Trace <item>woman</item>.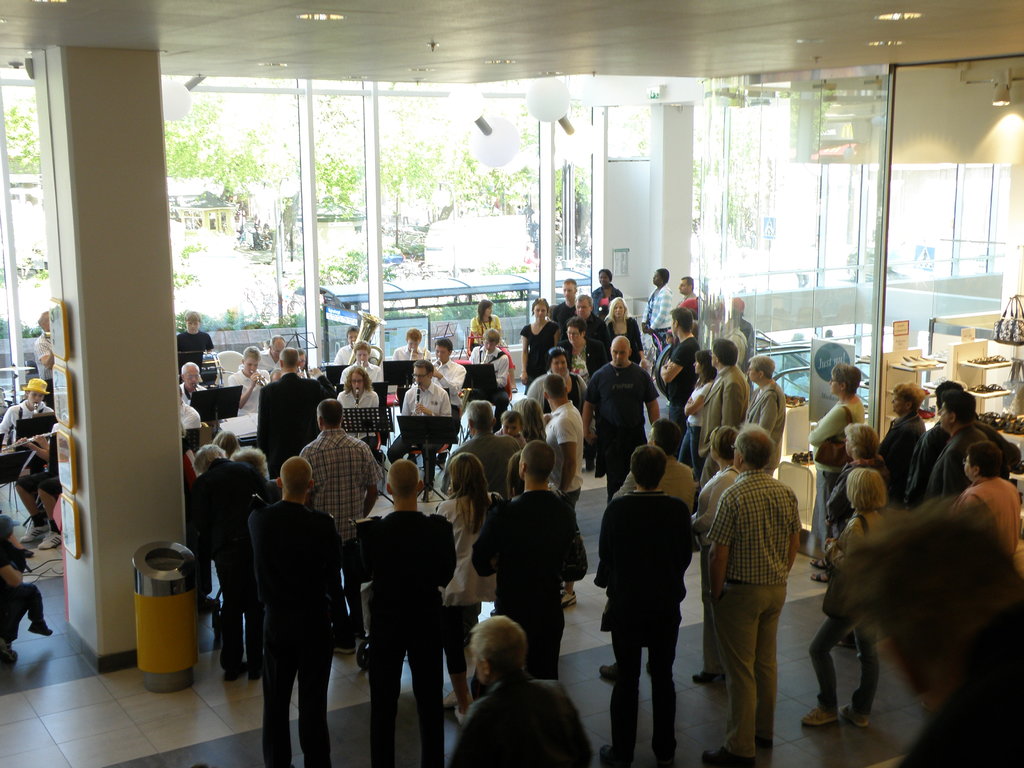
Traced to [left=531, top=344, right=590, bottom=471].
